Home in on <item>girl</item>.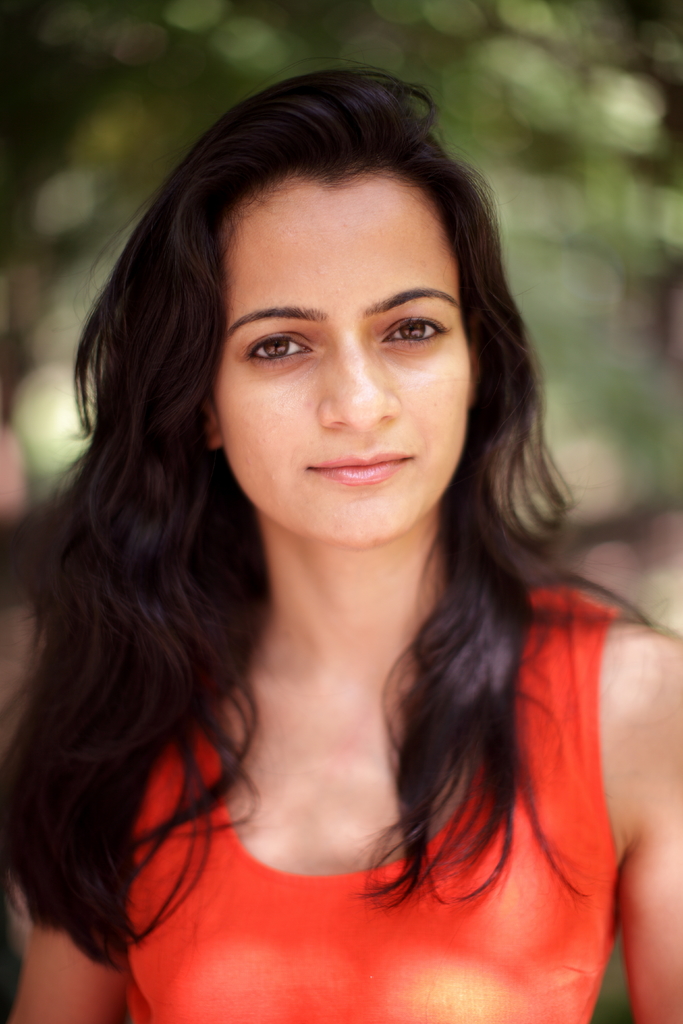
Homed in at detection(0, 56, 682, 1023).
